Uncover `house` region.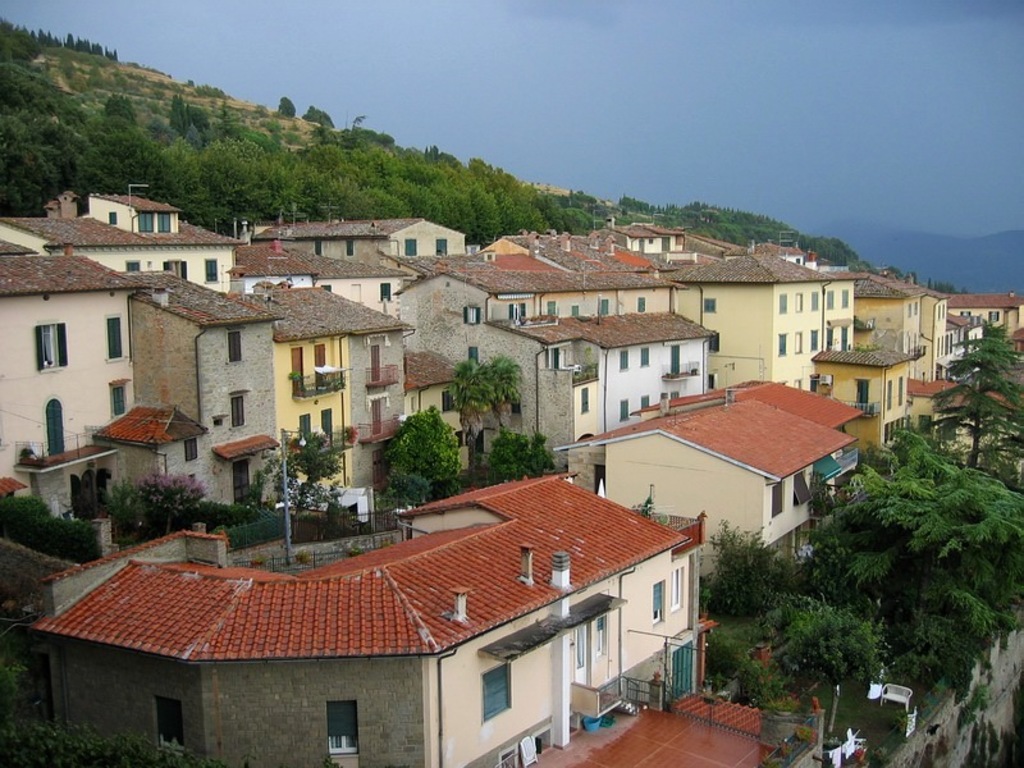
Uncovered: 636:224:835:388.
